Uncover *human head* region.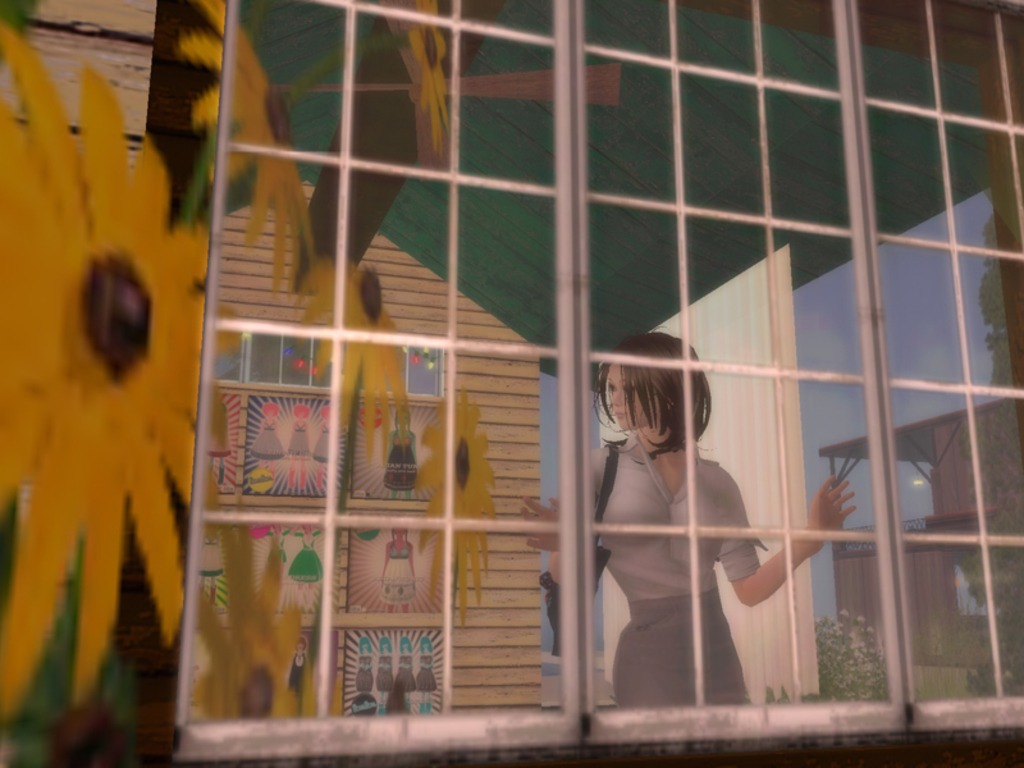
Uncovered: {"x1": 264, "y1": 401, "x2": 279, "y2": 416}.
